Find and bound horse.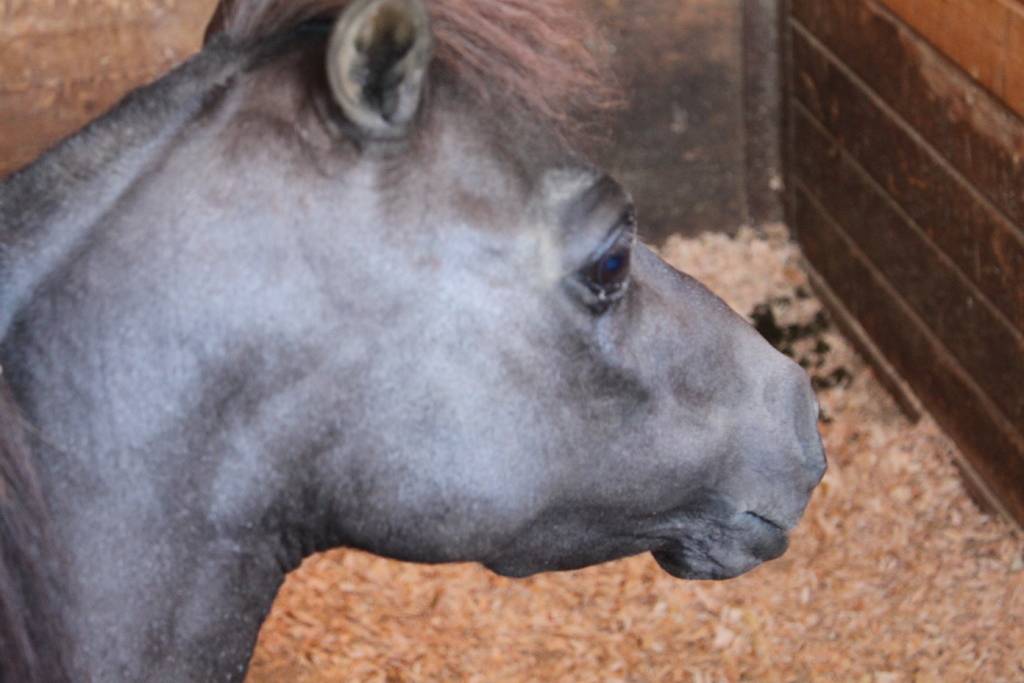
Bound: 0:0:826:682.
